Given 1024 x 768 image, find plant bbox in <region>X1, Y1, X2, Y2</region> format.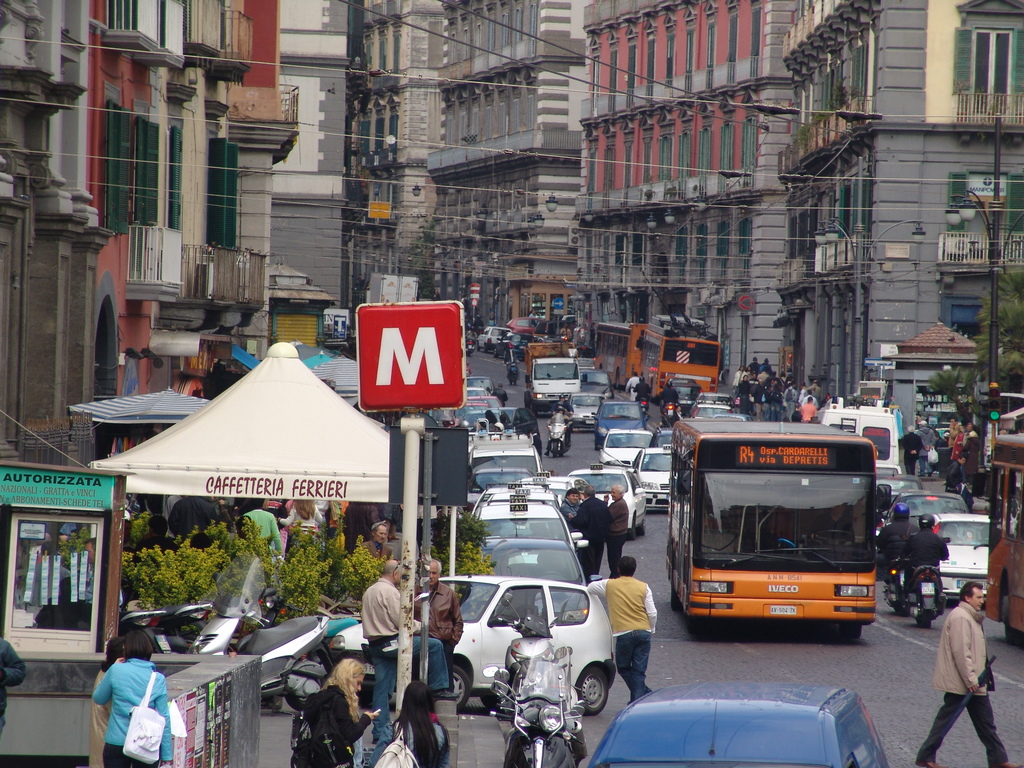
<region>424, 538, 500, 581</region>.
